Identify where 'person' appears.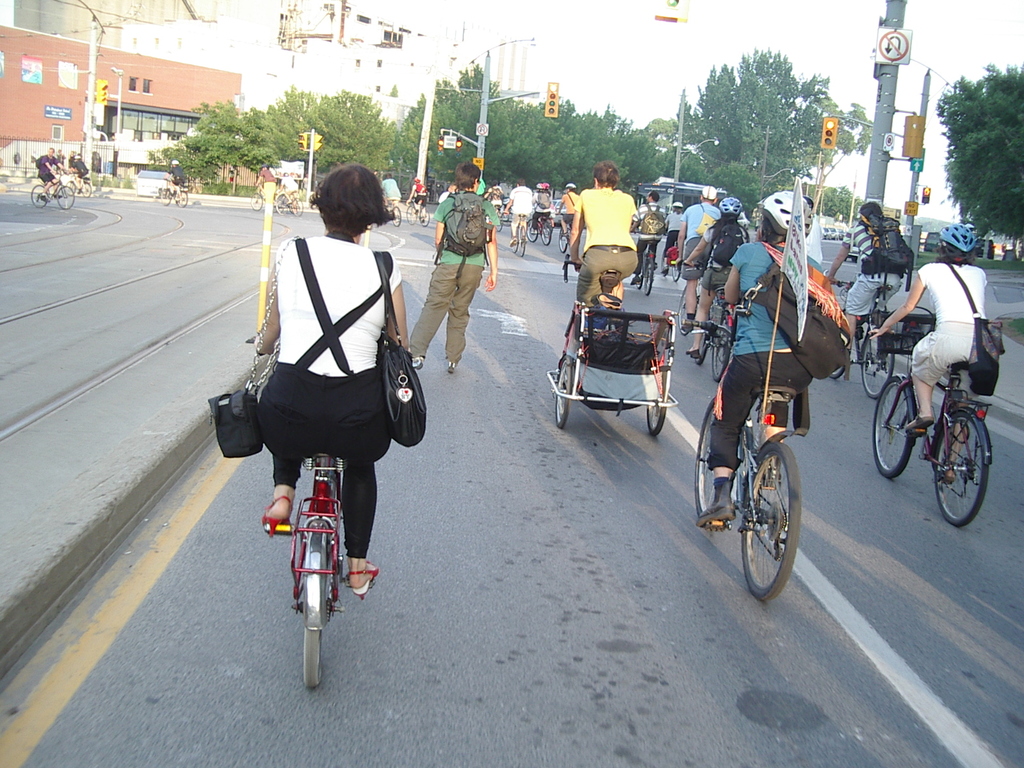
Appears at left=165, top=156, right=184, bottom=193.
